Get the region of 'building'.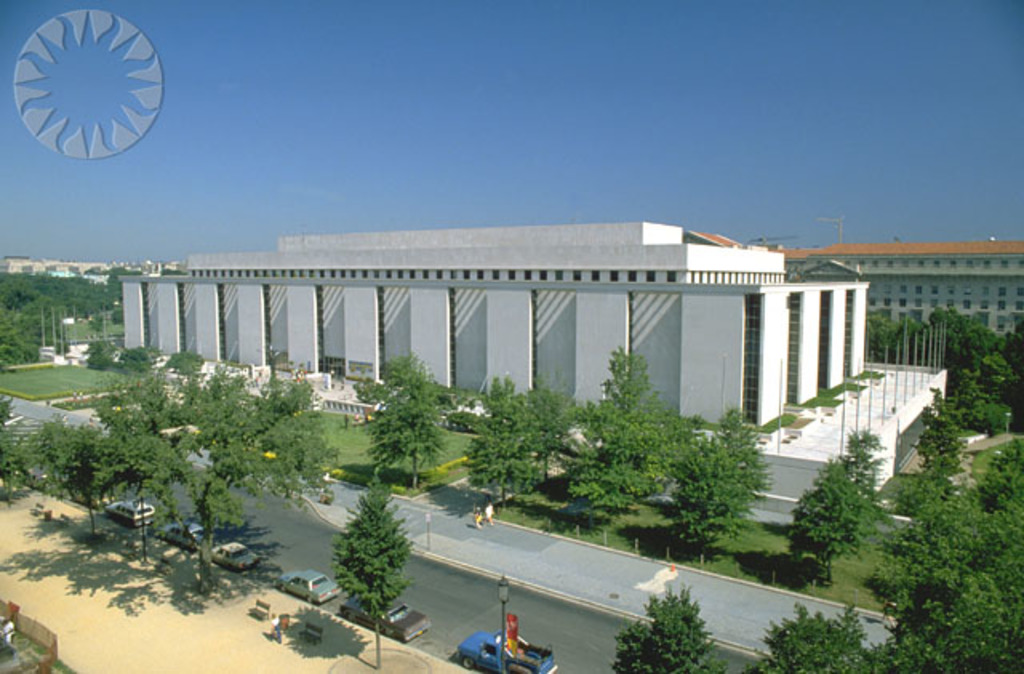
118,221,874,426.
